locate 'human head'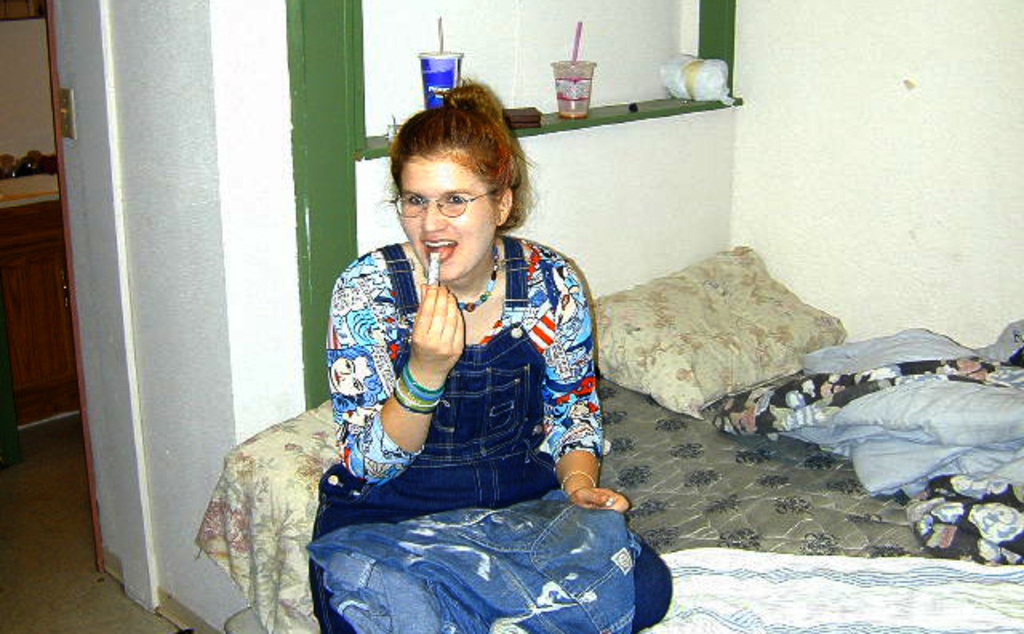
384/93/531/264
